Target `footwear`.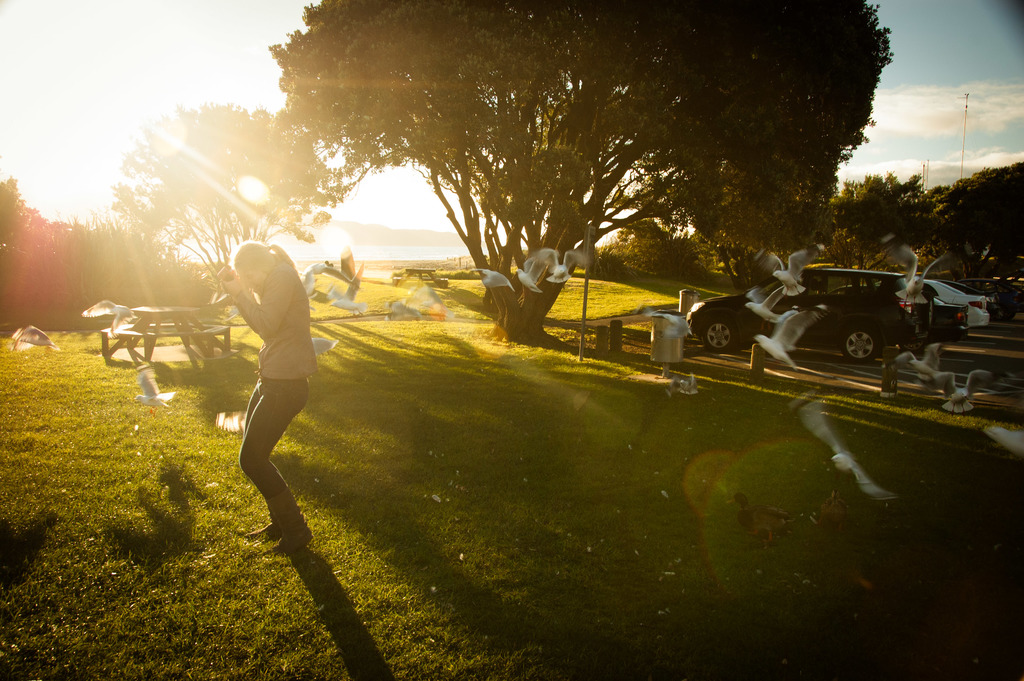
Target region: <box>238,495,287,548</box>.
